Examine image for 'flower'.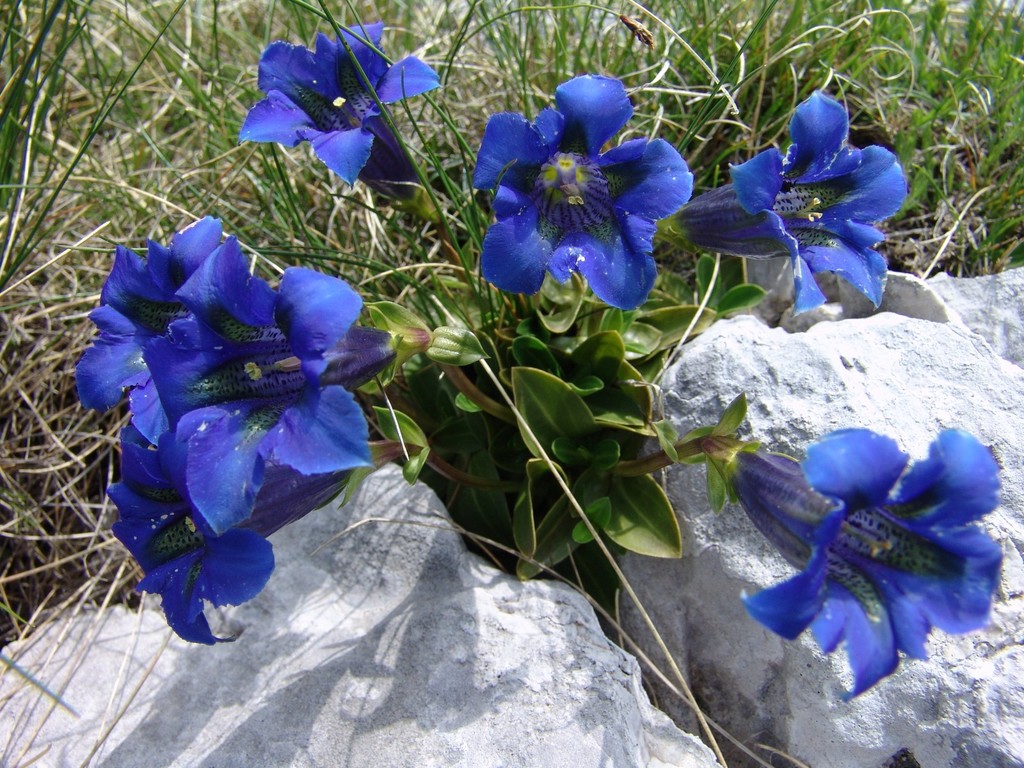
Examination result: [left=666, top=95, right=910, bottom=321].
